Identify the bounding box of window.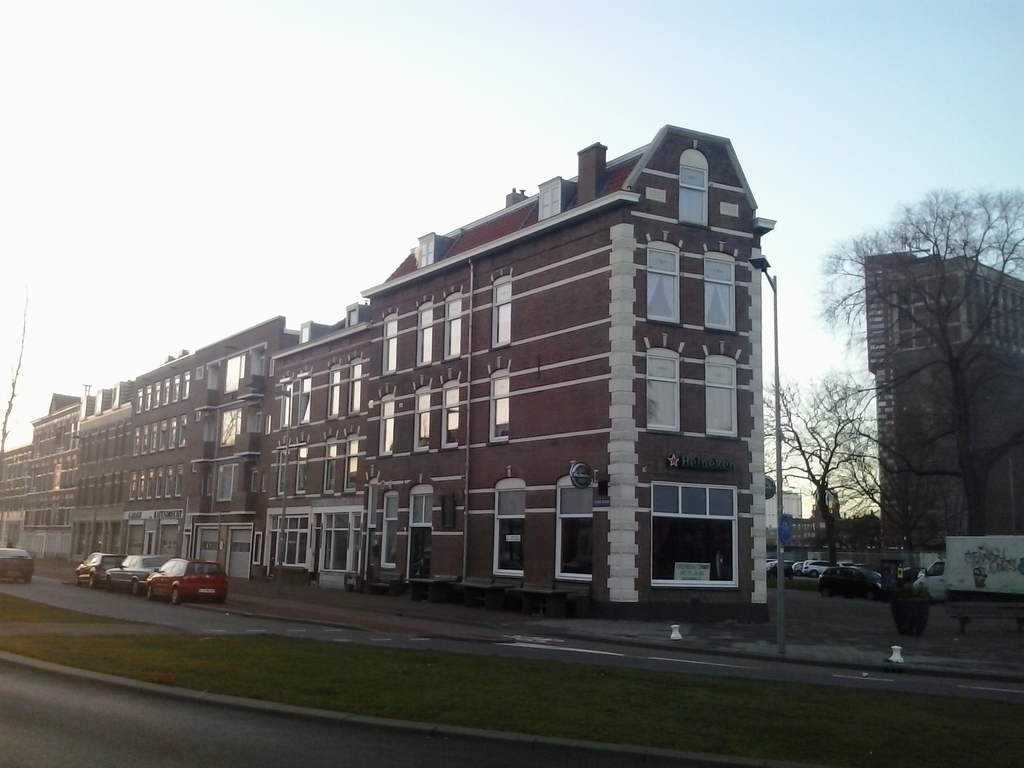
557 478 598 581.
